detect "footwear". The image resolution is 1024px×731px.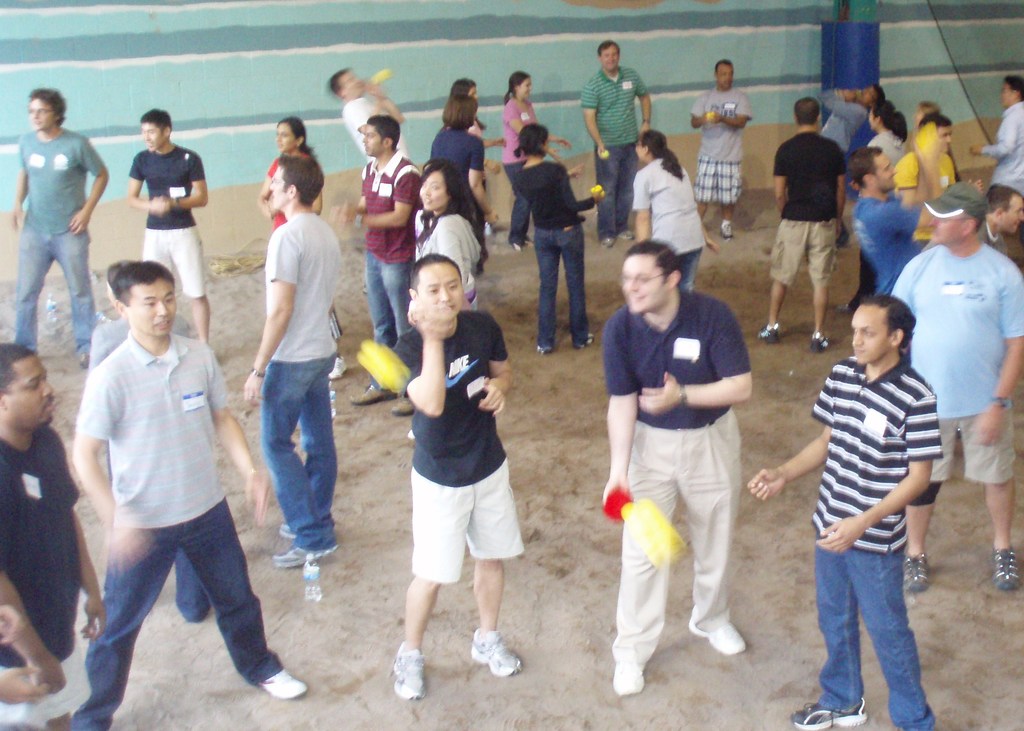
x1=80, y1=355, x2=89, y2=367.
